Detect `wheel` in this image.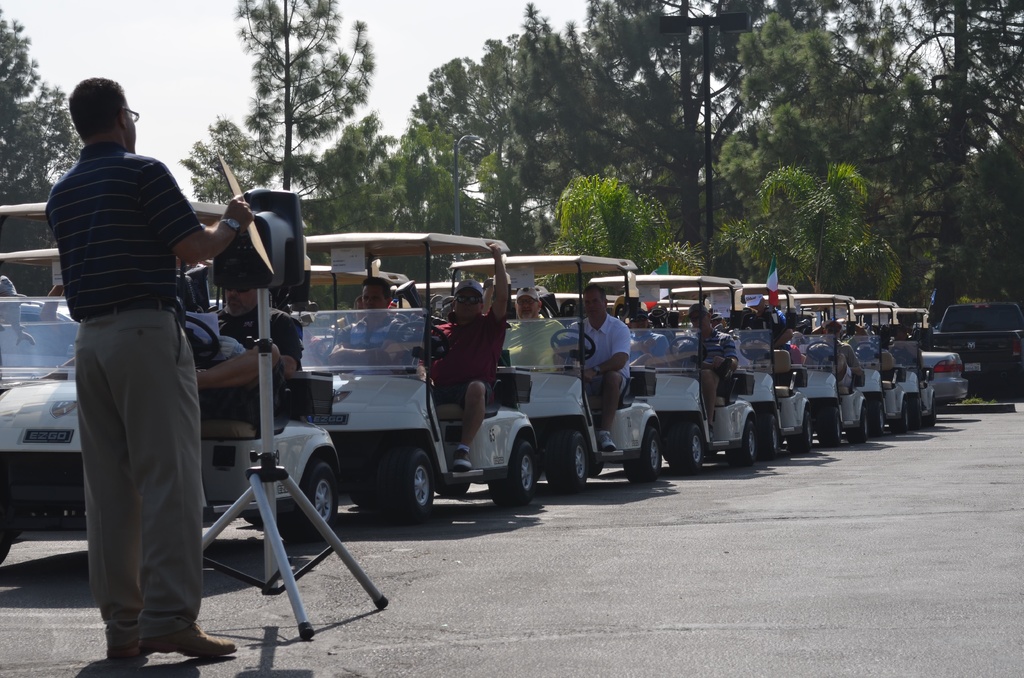
Detection: <bbox>435, 483, 467, 494</bbox>.
